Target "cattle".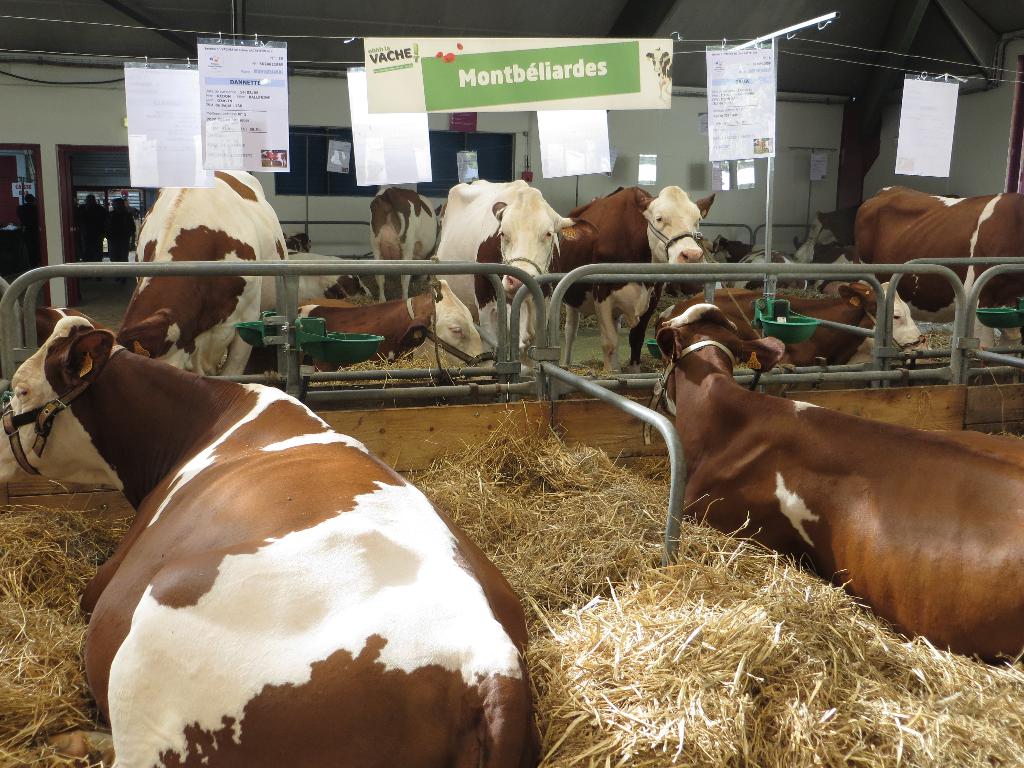
Target region: left=282, top=278, right=481, bottom=371.
